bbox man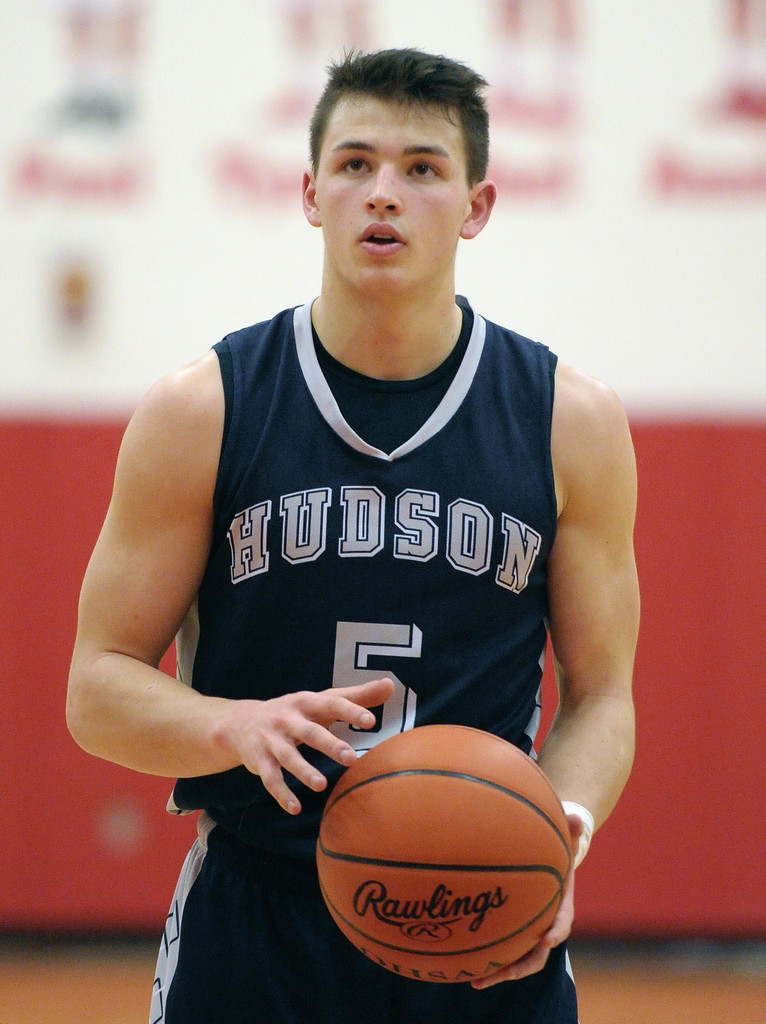
(x1=54, y1=42, x2=646, y2=1023)
